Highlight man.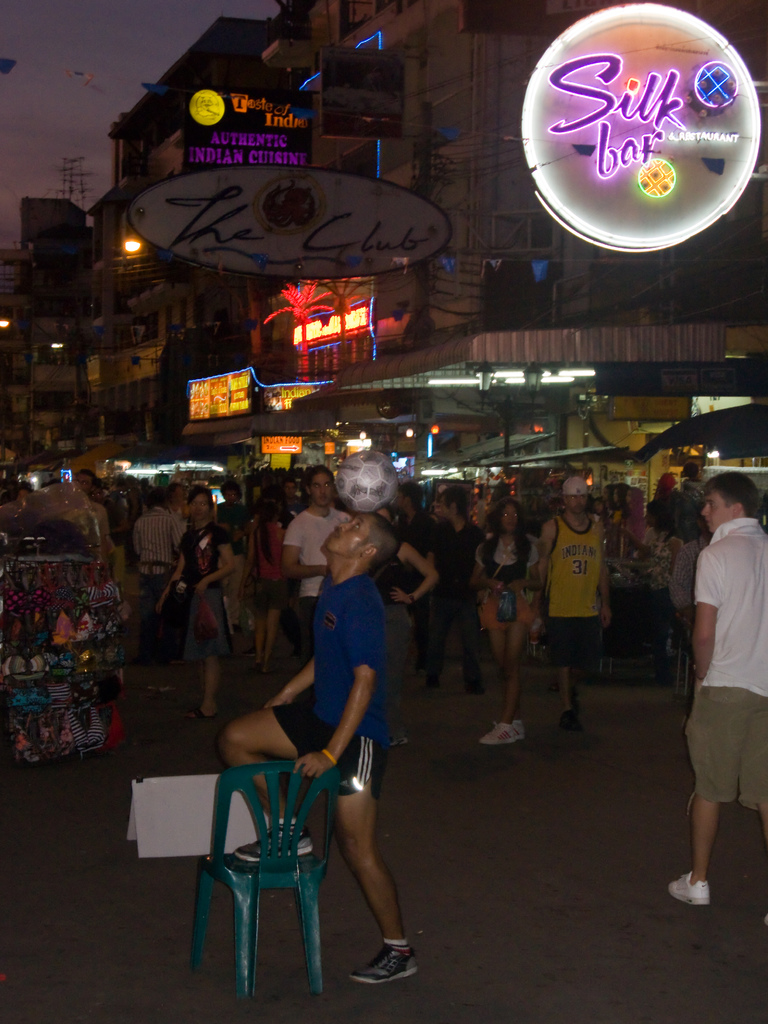
Highlighted region: x1=249 y1=502 x2=425 y2=975.
